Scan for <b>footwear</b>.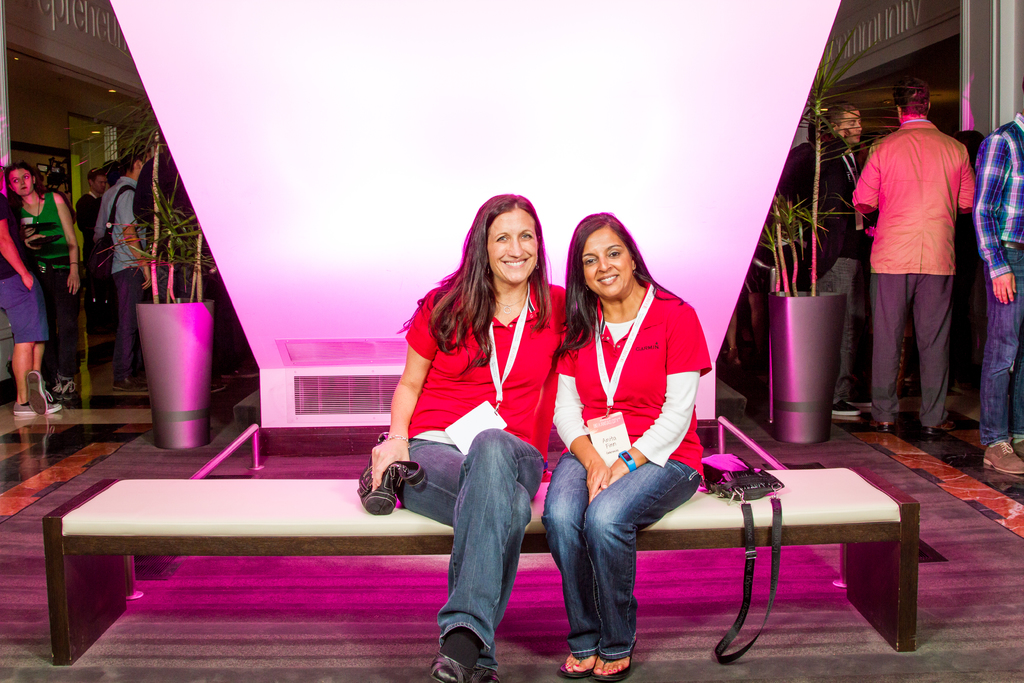
Scan result: left=595, top=654, right=636, bottom=679.
